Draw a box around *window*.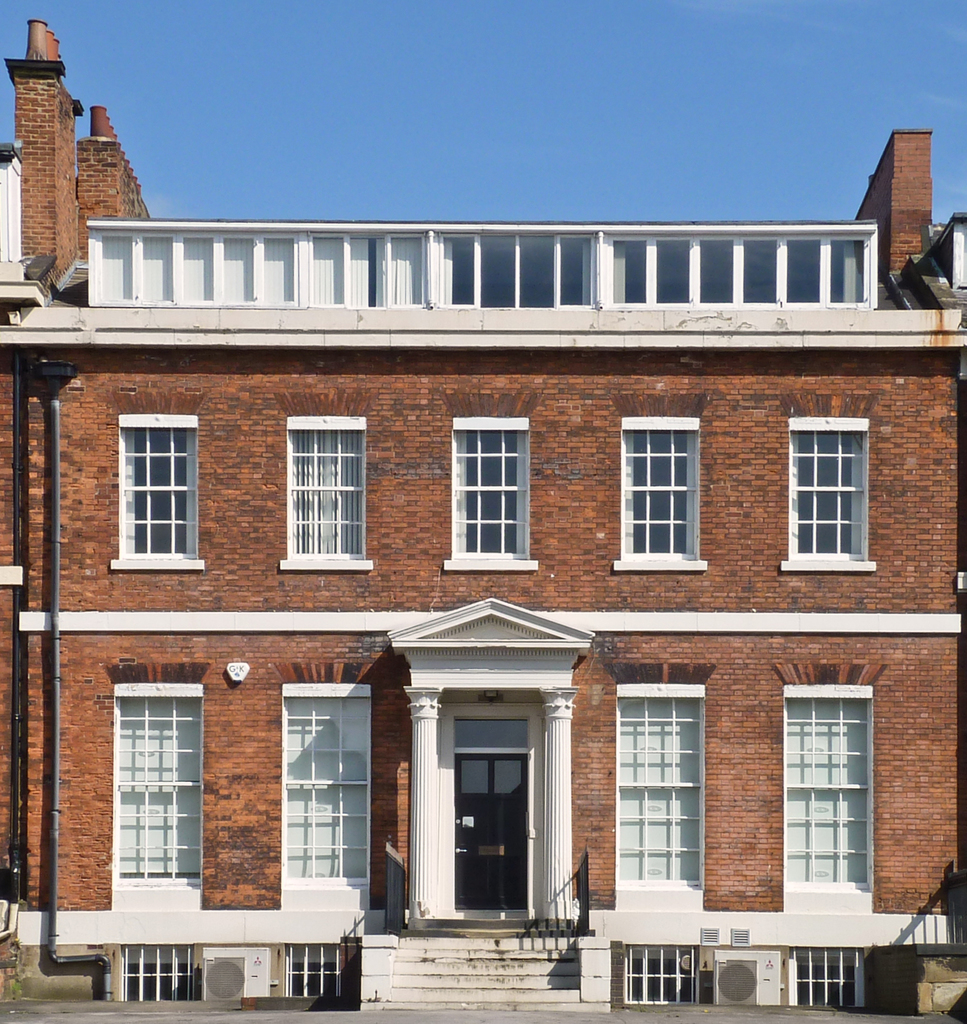
288/676/375/876.
